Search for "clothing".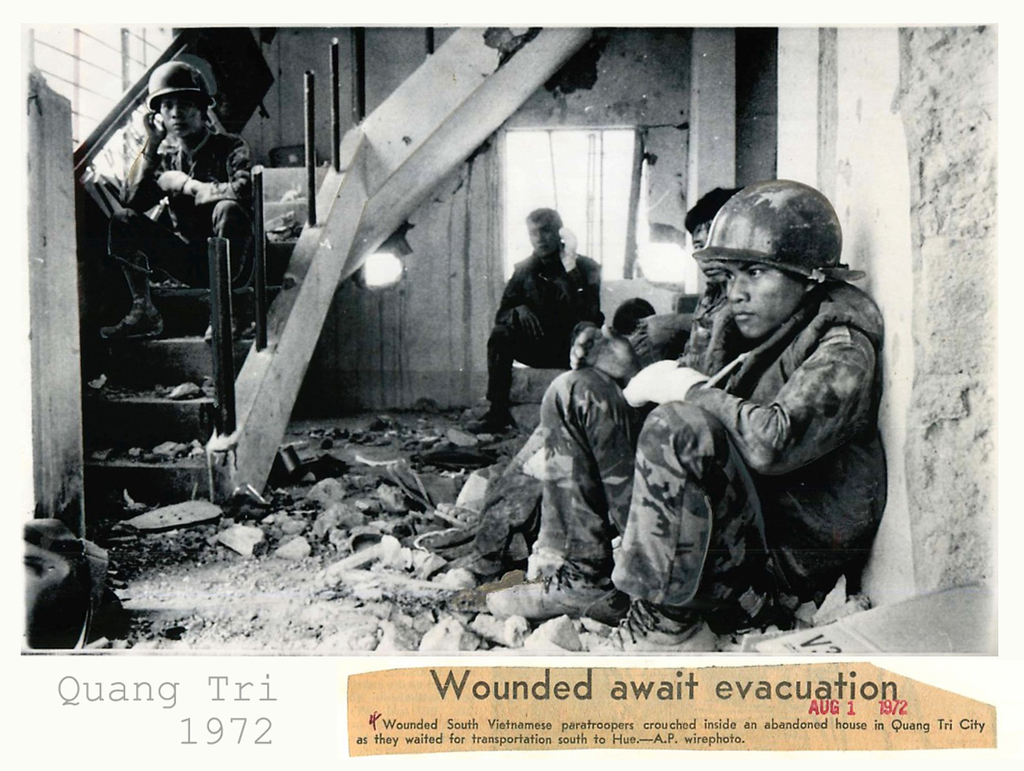
Found at x1=514, y1=273, x2=882, y2=634.
